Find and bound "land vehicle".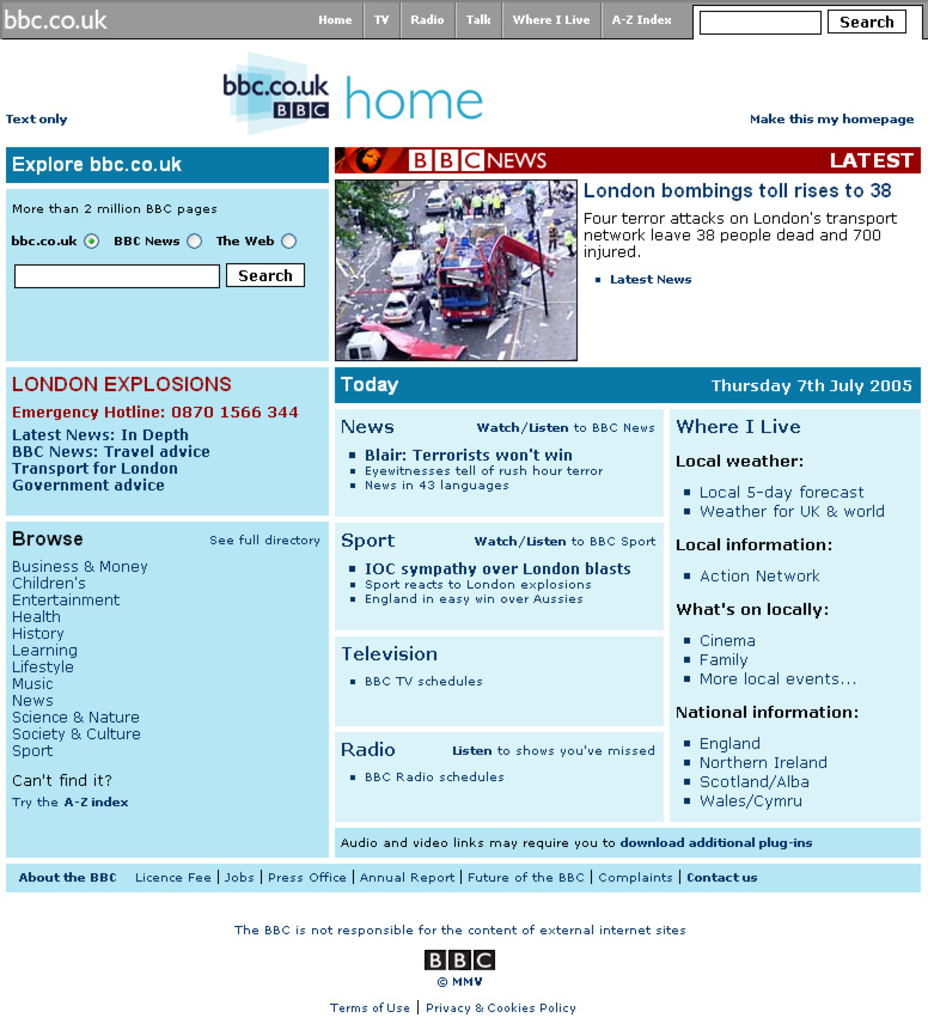
Bound: bbox=(383, 286, 425, 325).
